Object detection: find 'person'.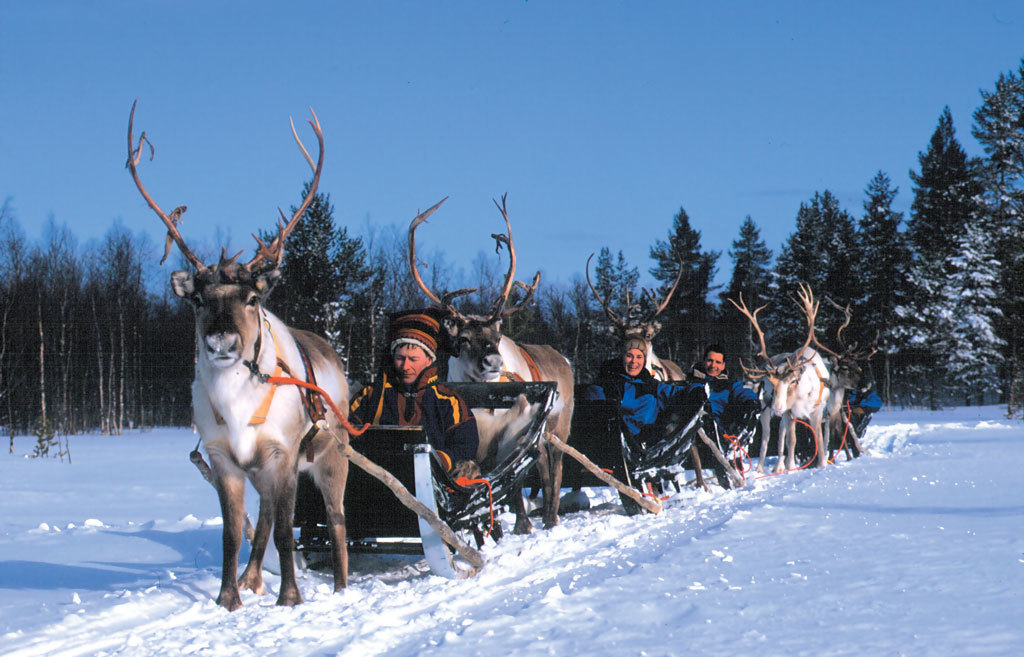
box=[696, 342, 756, 437].
